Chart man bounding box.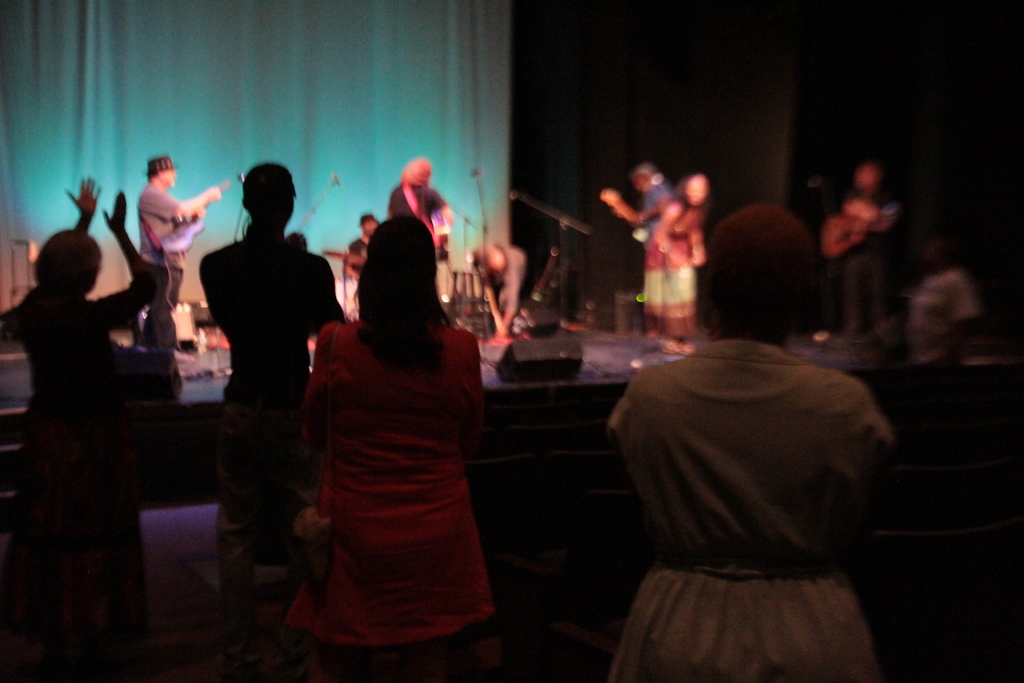
Charted: box=[610, 158, 676, 236].
